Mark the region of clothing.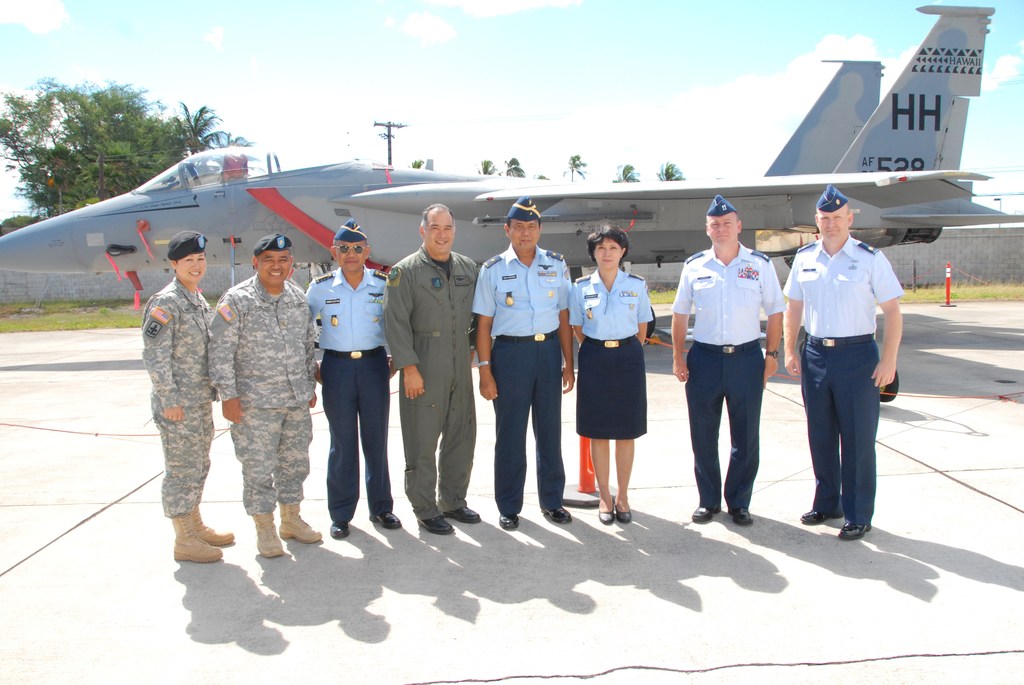
Region: box(379, 241, 486, 507).
